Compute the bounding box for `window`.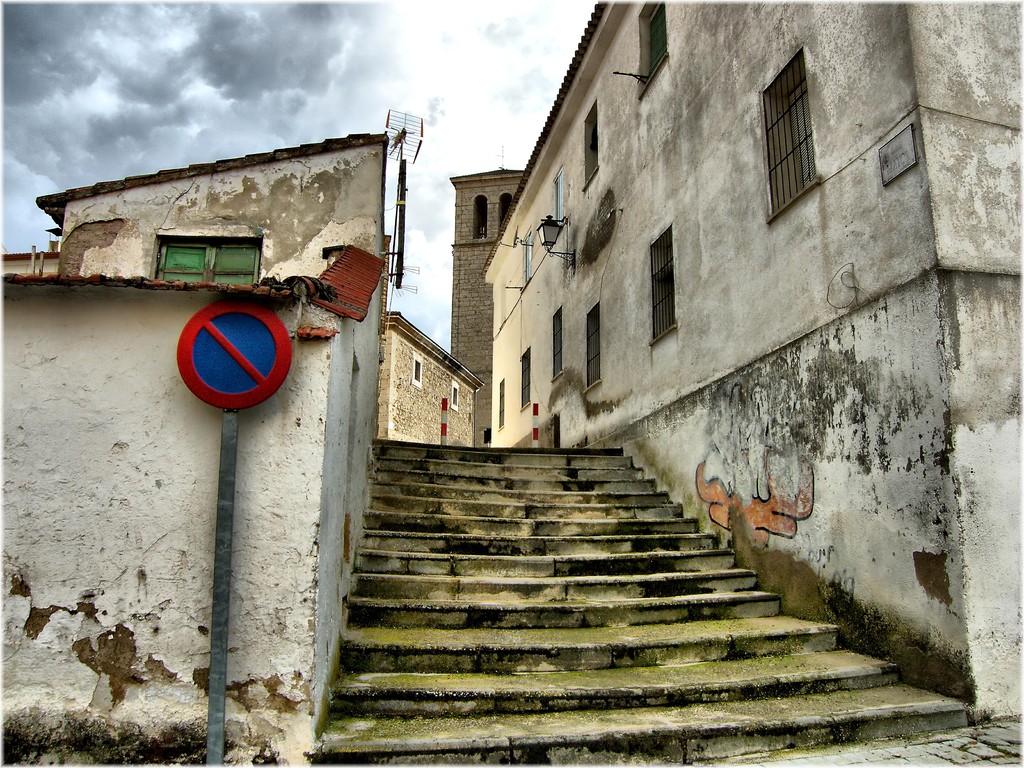
crop(648, 223, 680, 344).
